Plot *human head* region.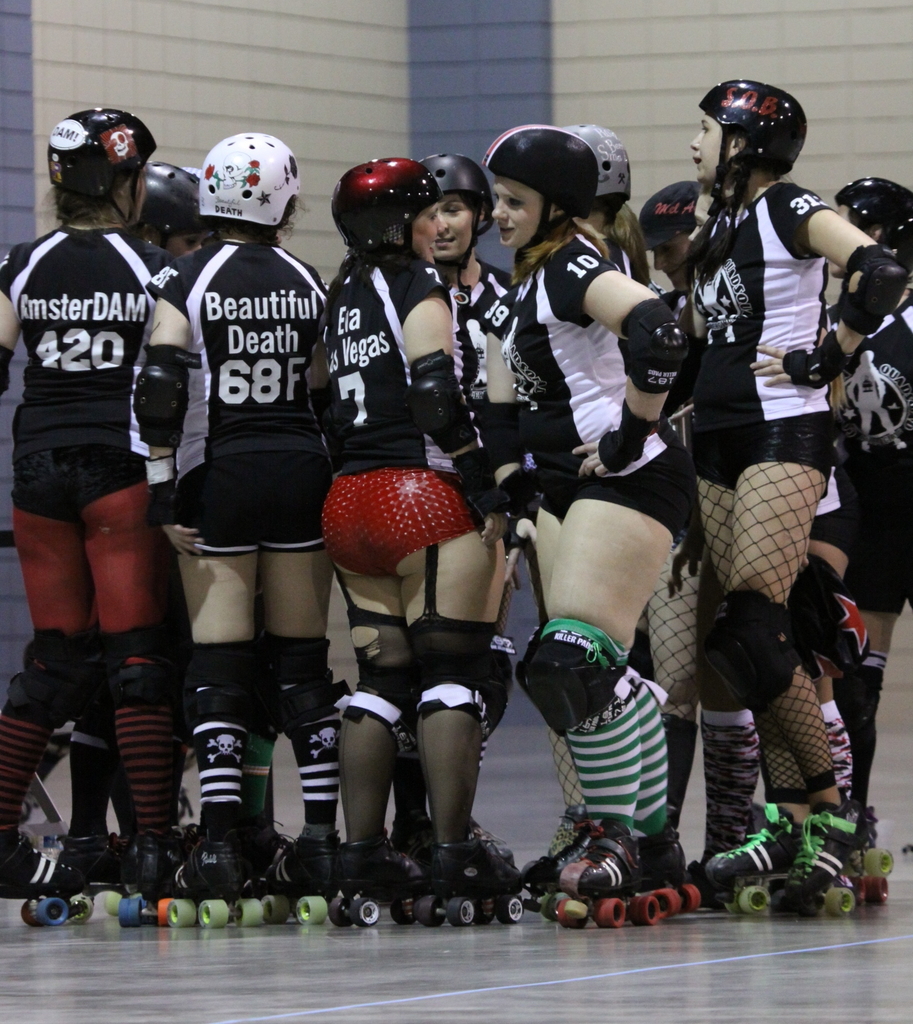
Plotted at [left=195, top=131, right=299, bottom=244].
